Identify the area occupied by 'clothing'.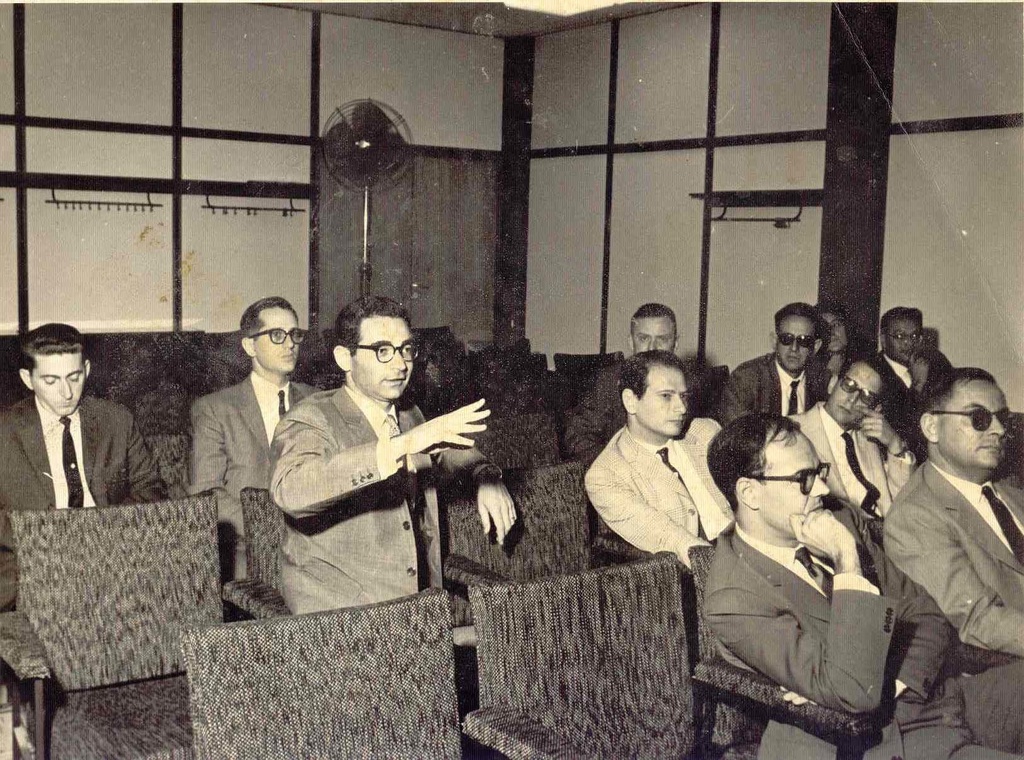
Area: x1=701 y1=509 x2=1021 y2=759.
